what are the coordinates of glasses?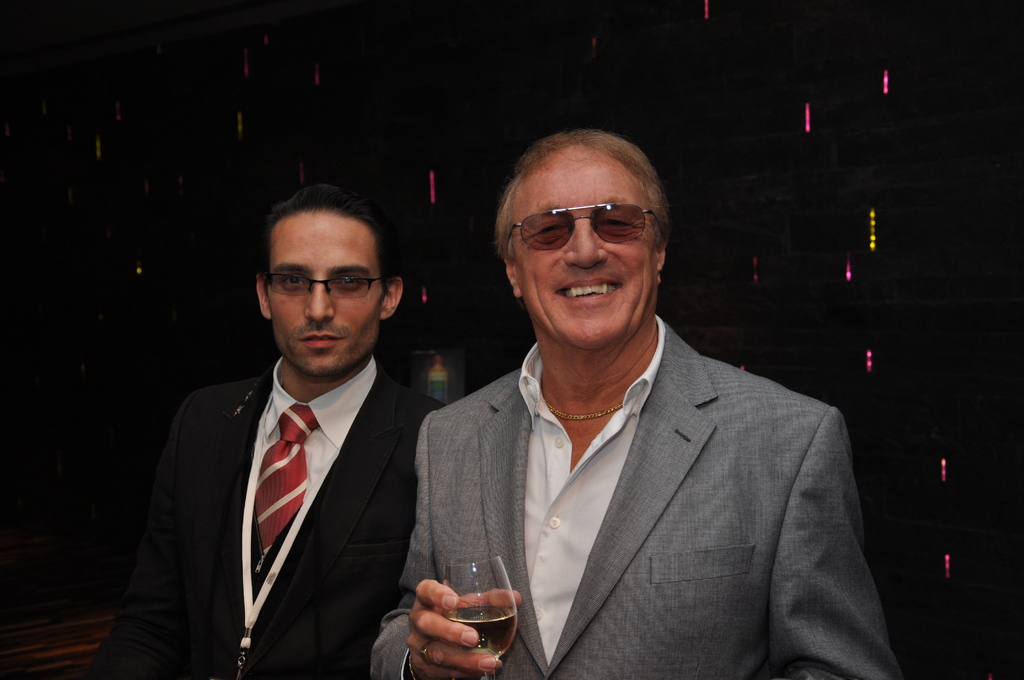
bbox(264, 275, 394, 302).
